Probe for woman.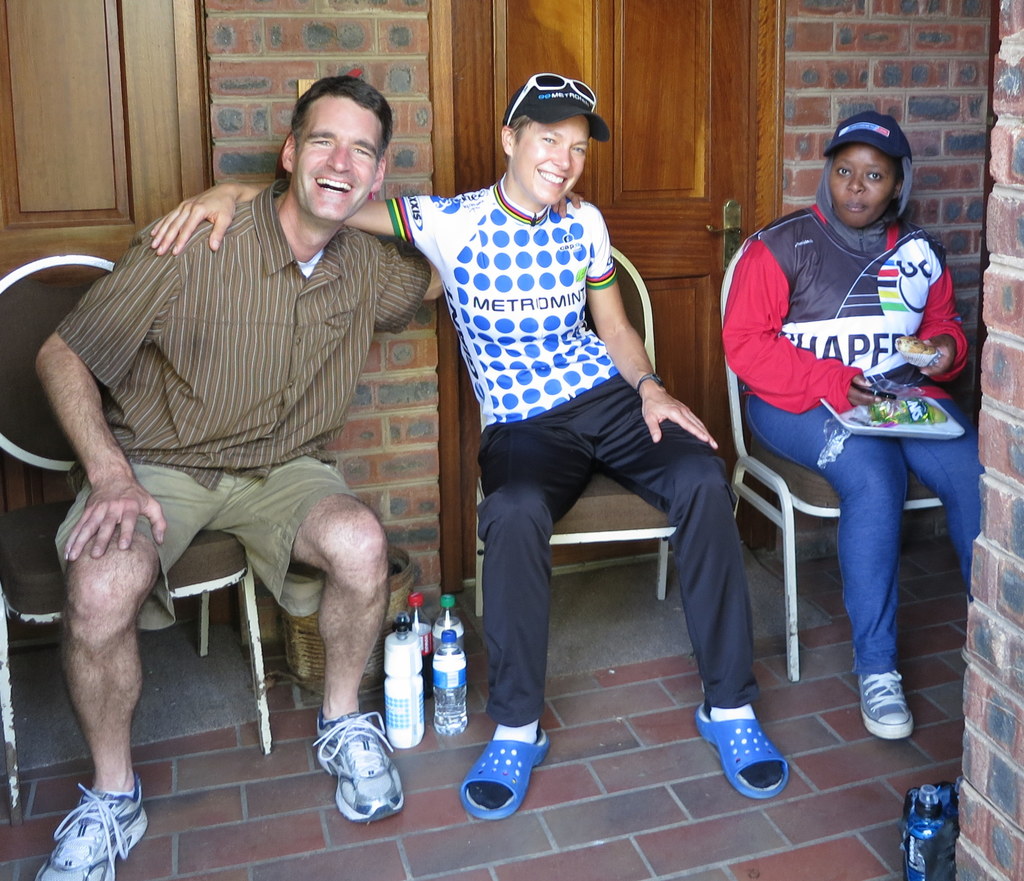
Probe result: (128, 79, 803, 827).
